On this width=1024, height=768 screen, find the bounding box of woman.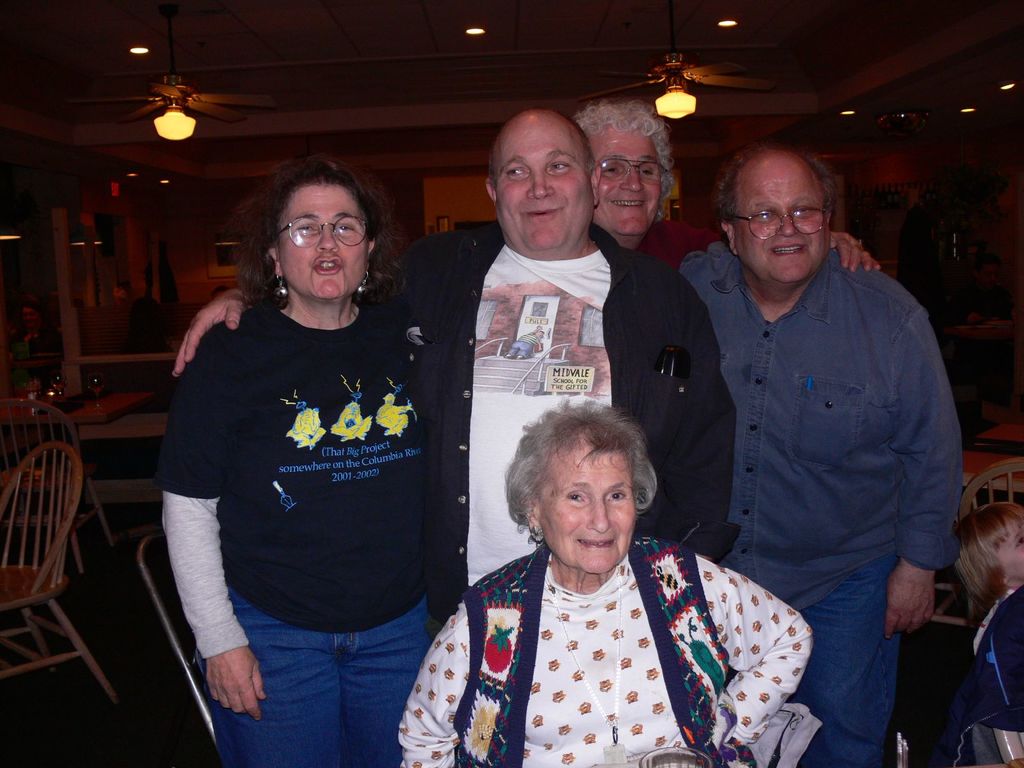
Bounding box: BBox(410, 399, 808, 764).
